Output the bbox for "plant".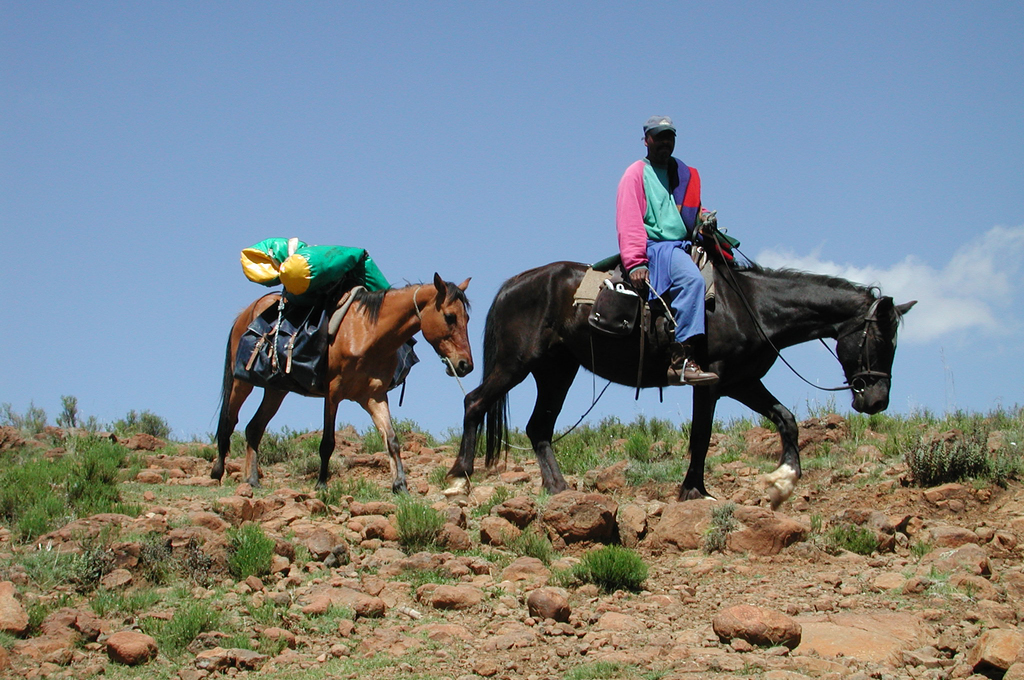
crop(281, 450, 317, 475).
